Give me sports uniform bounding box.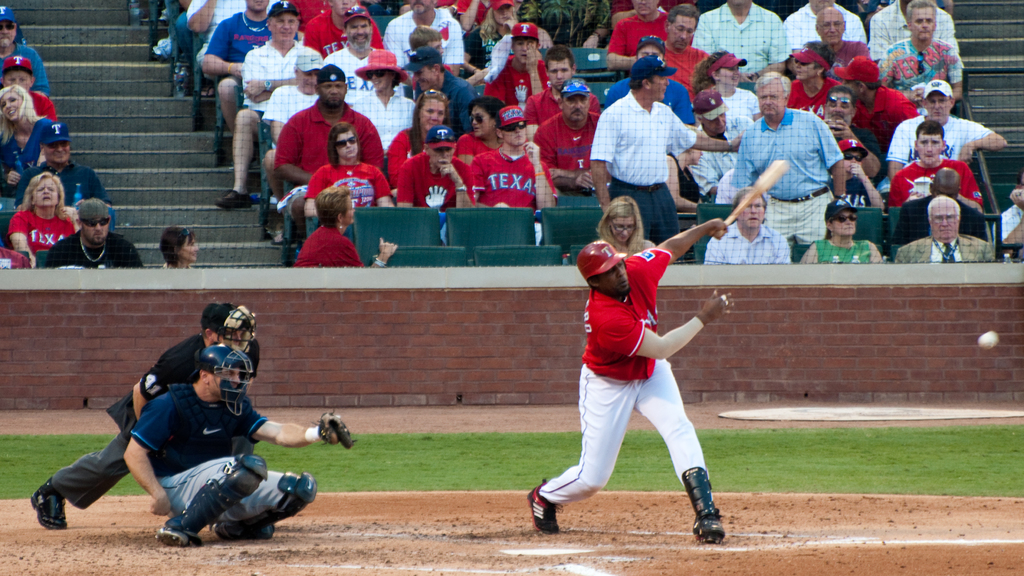
3, 208, 77, 267.
